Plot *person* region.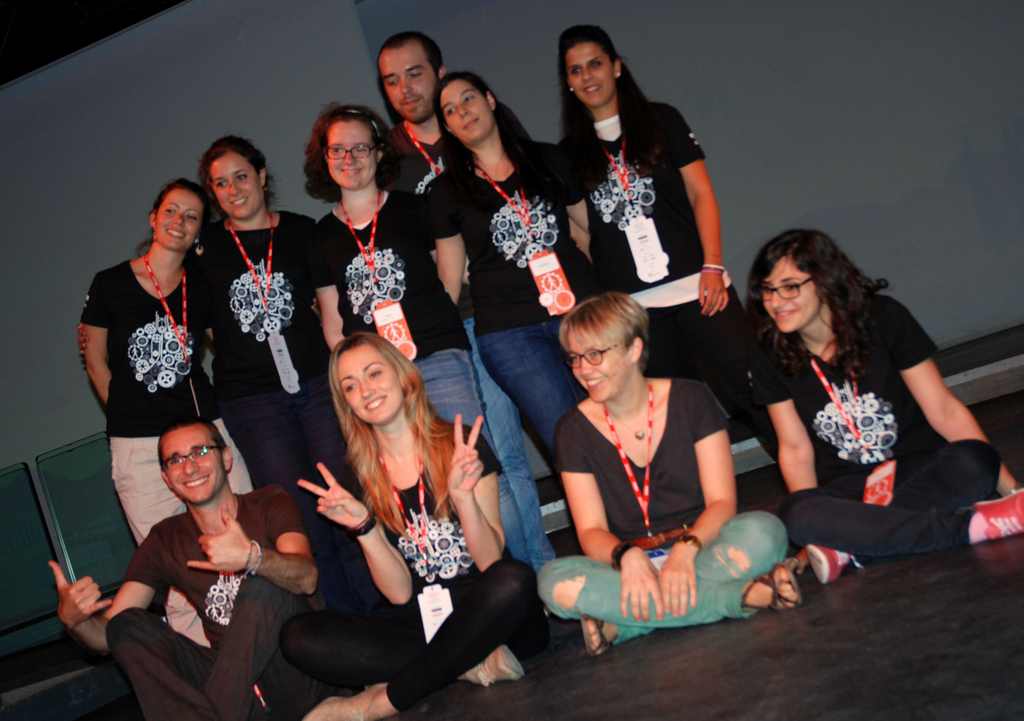
Plotted at bbox=(46, 413, 318, 720).
